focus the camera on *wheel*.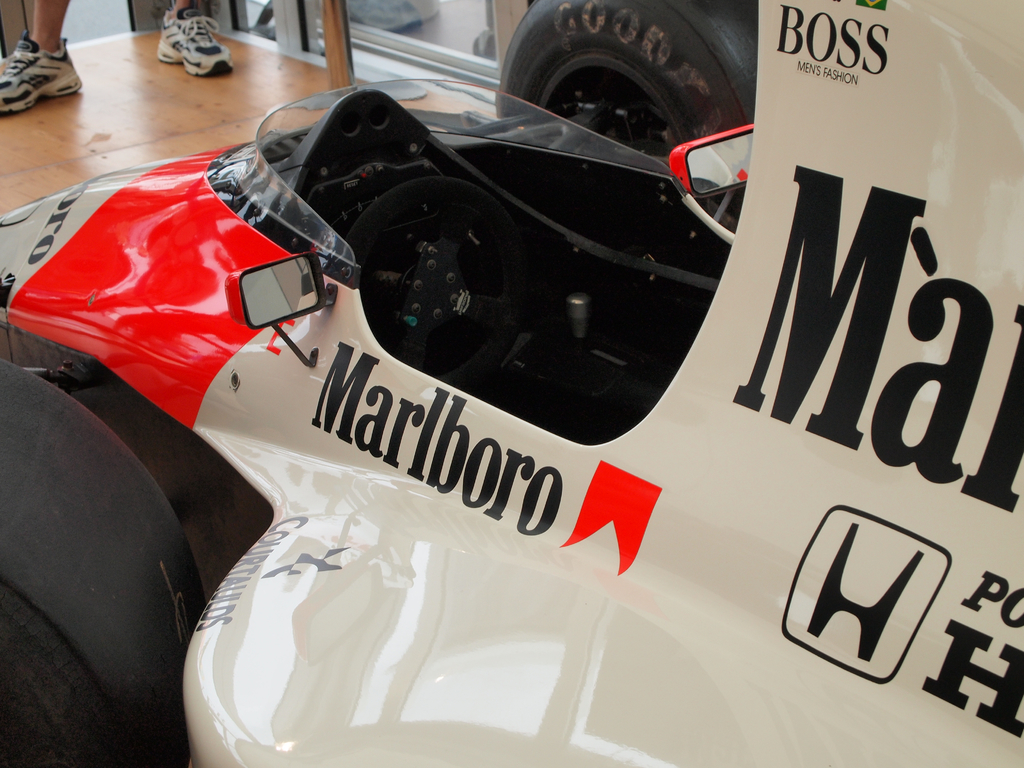
Focus region: 479:19:746:131.
